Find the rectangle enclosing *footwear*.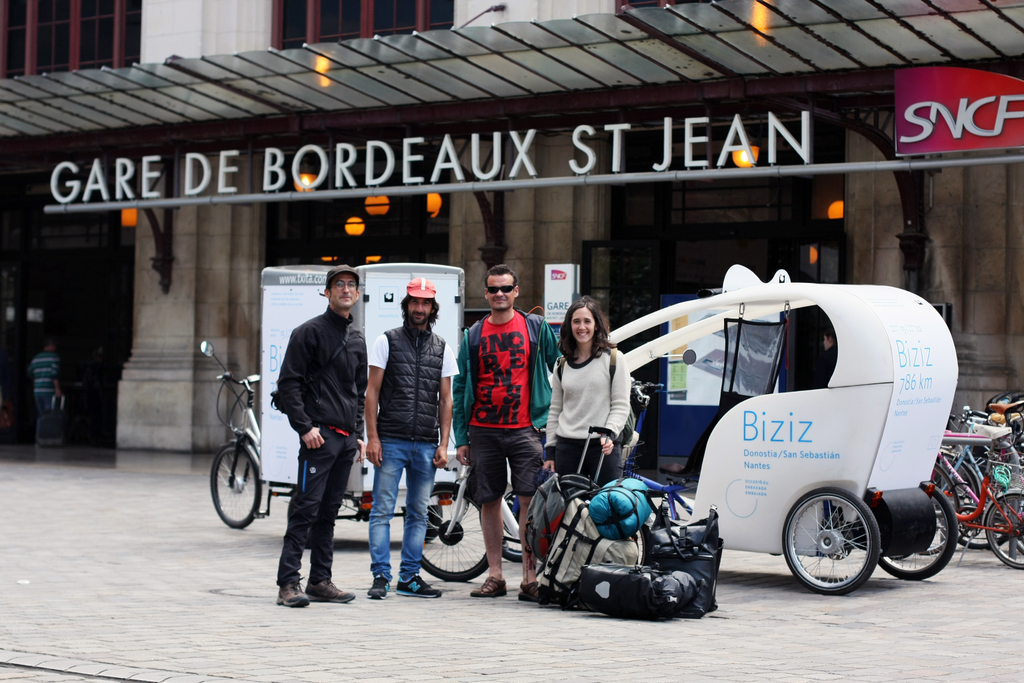
(300,578,356,607).
